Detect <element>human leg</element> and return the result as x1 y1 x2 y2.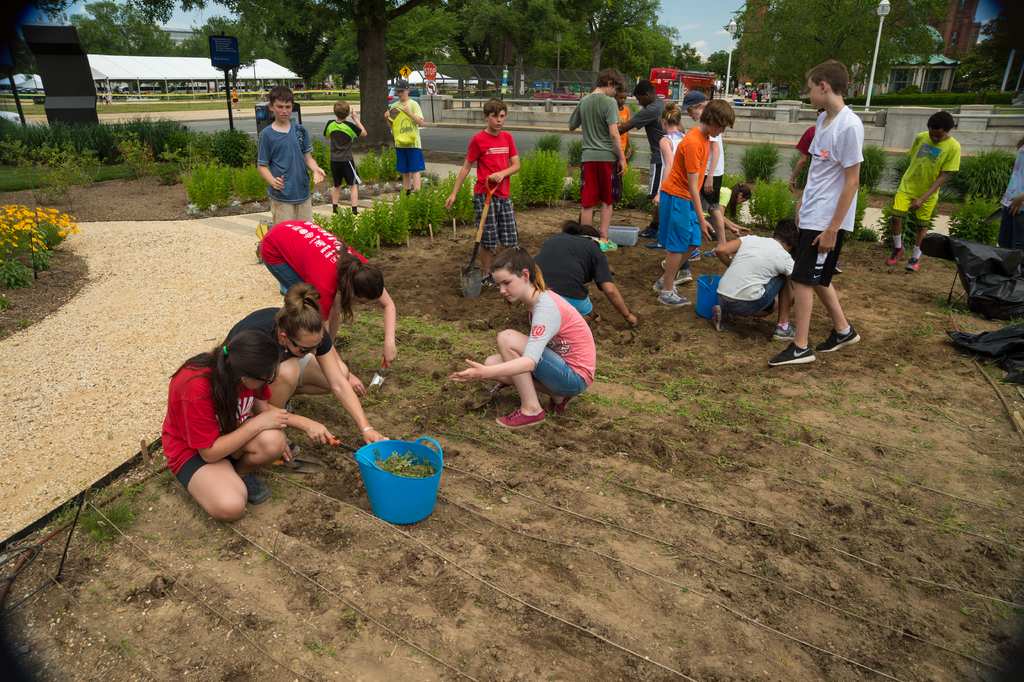
332 182 344 211.
